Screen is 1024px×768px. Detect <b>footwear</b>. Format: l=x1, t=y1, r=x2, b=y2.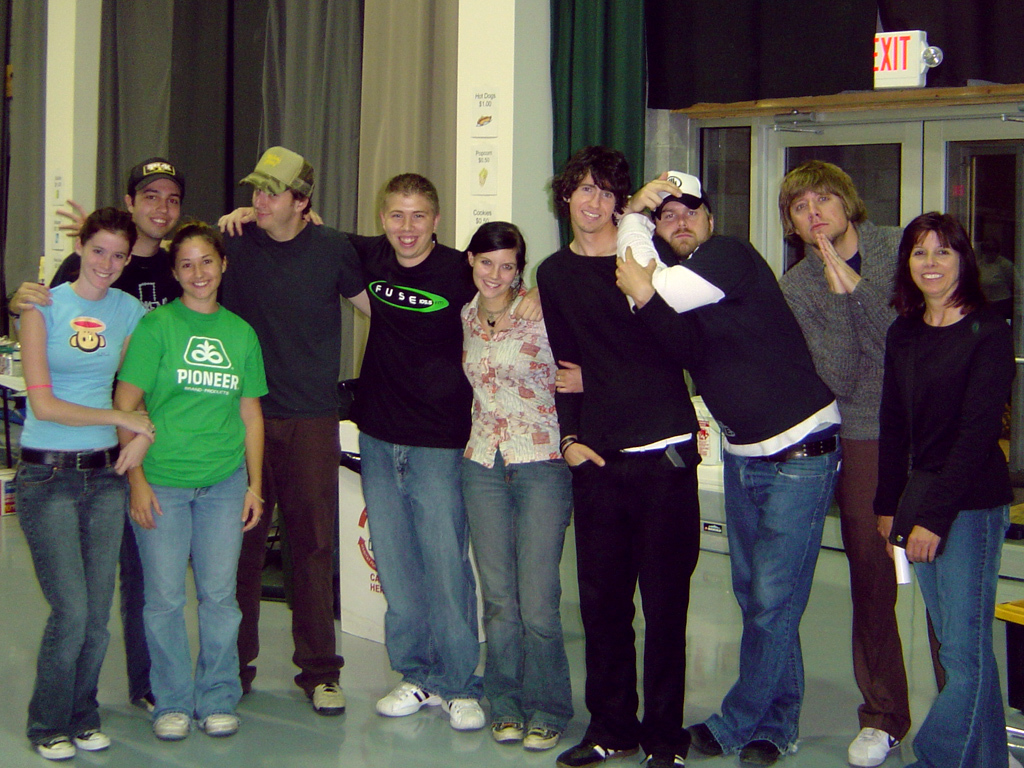
l=736, t=738, r=781, b=767.
